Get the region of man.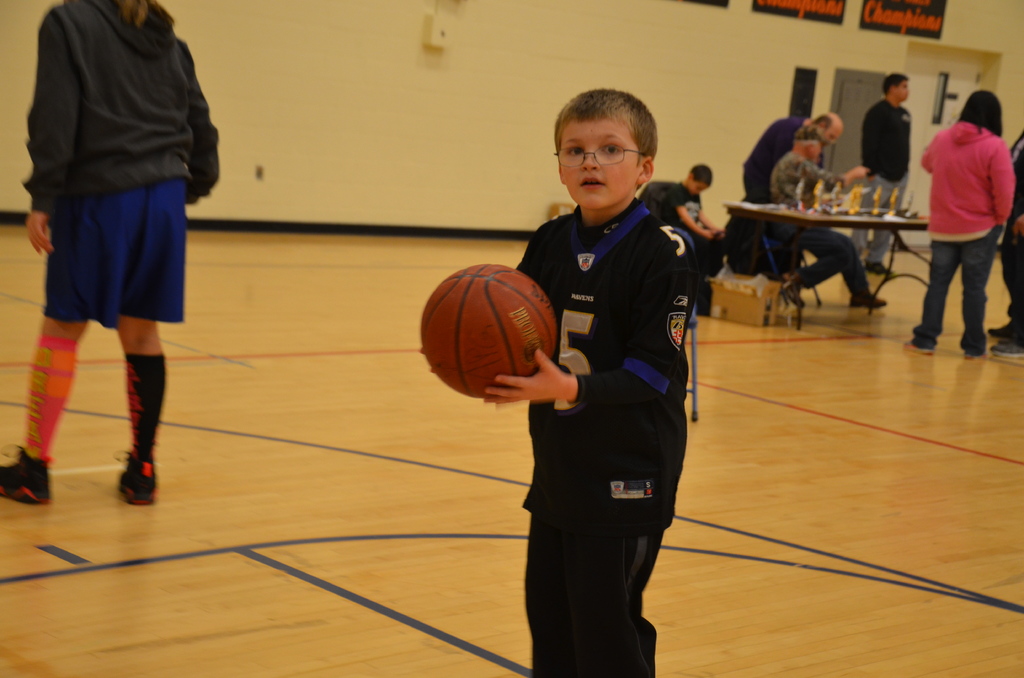
l=740, t=113, r=842, b=205.
